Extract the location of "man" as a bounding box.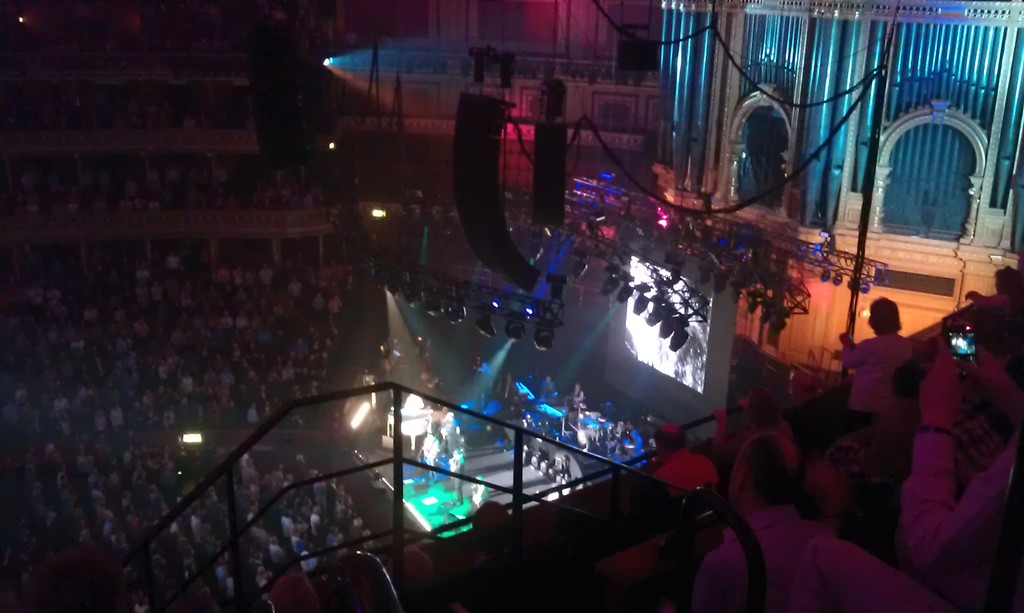
<region>572, 384, 586, 408</region>.
